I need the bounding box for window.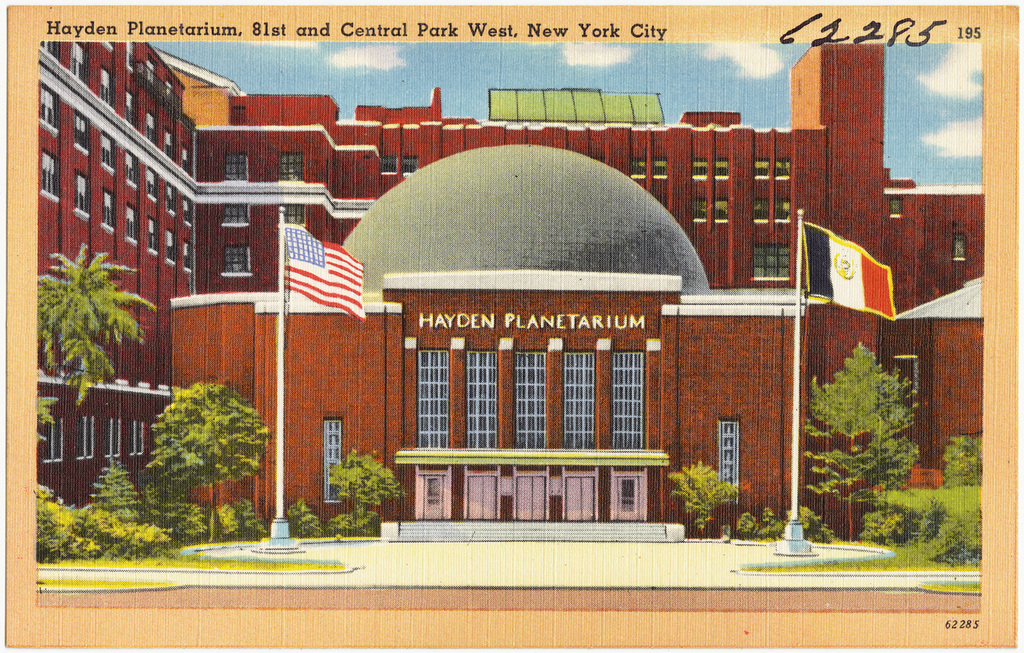
Here it is: [224, 245, 253, 275].
